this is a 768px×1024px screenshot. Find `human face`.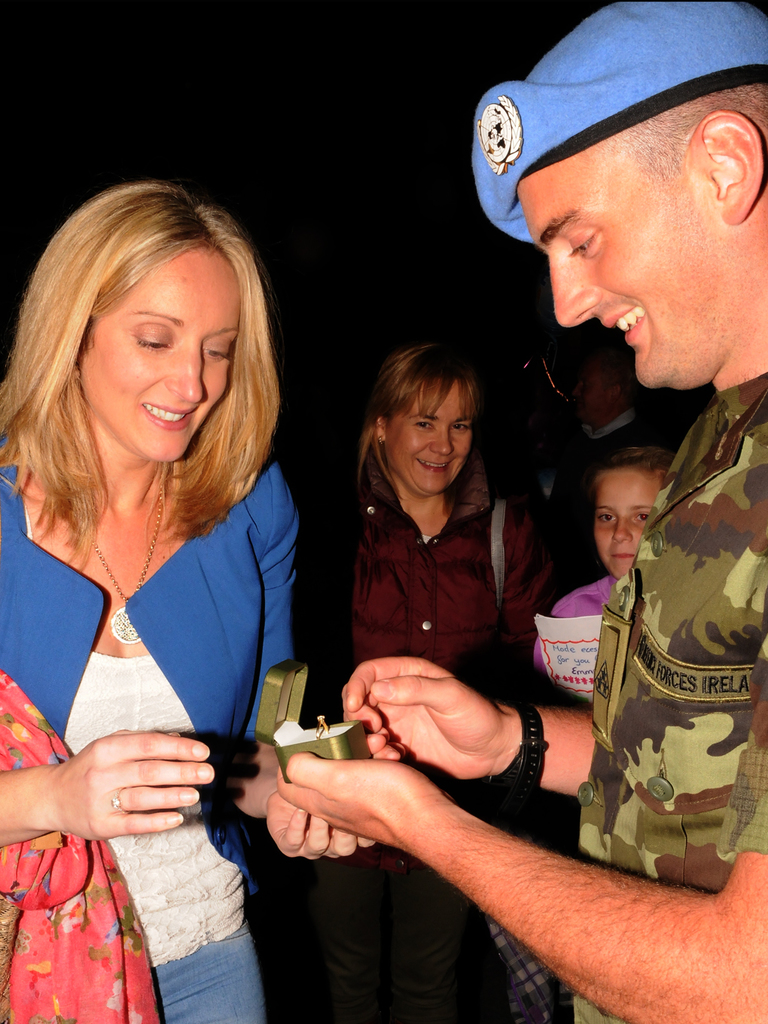
Bounding box: l=84, t=243, r=240, b=461.
